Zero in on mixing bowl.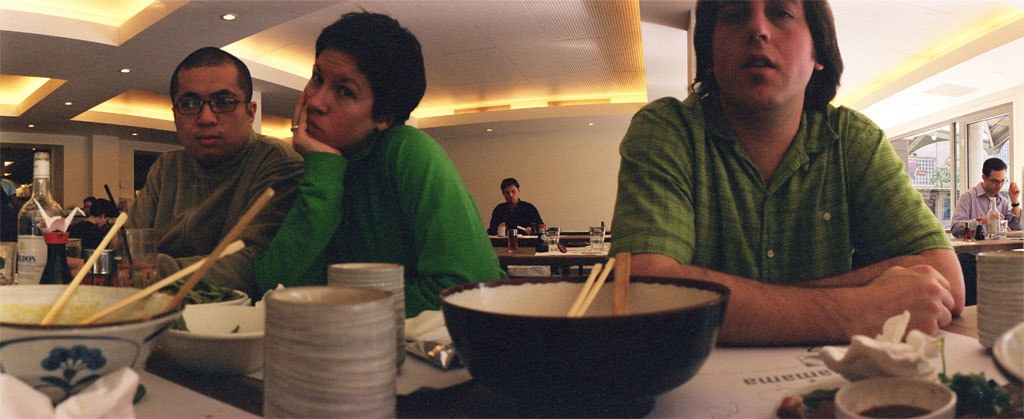
Zeroed in: l=0, t=283, r=186, b=406.
